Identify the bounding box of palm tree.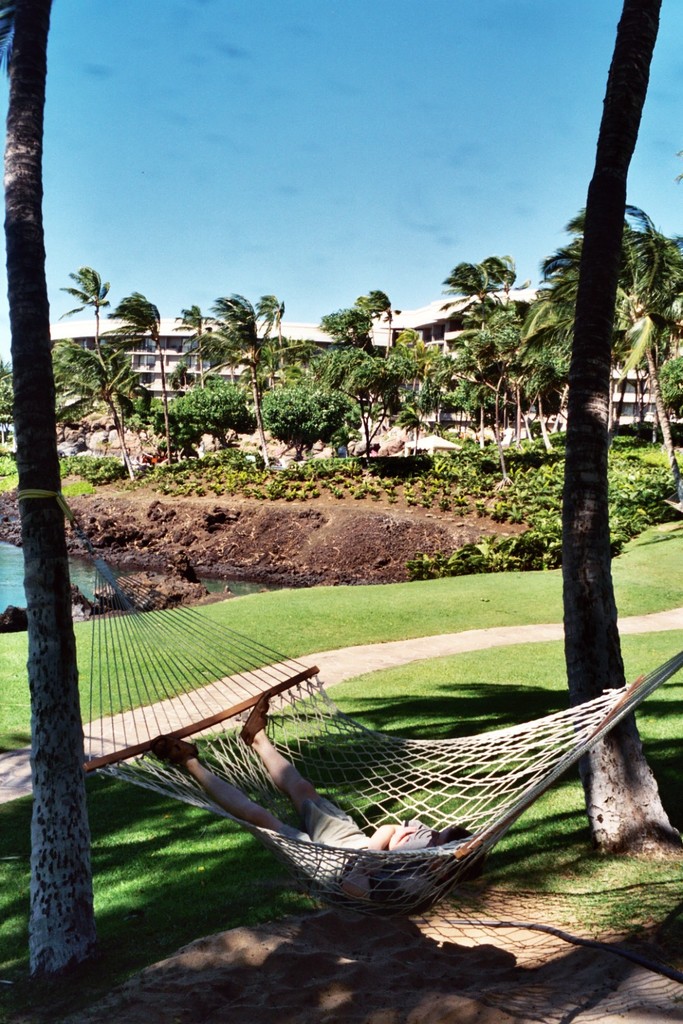
rect(561, 0, 682, 857).
